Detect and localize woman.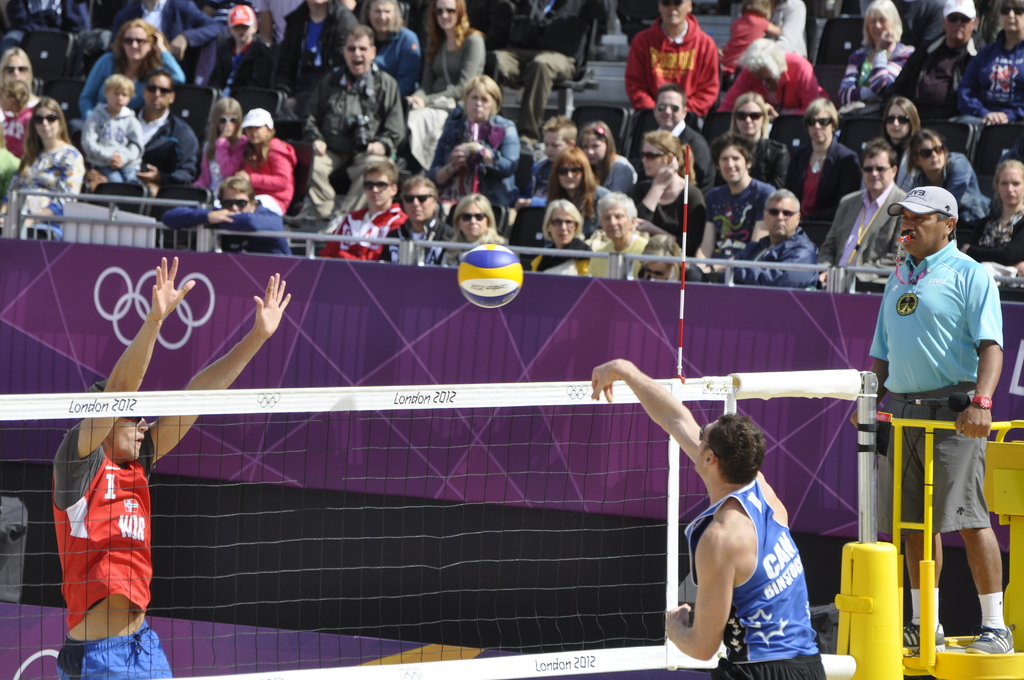
Localized at (360, 0, 428, 100).
